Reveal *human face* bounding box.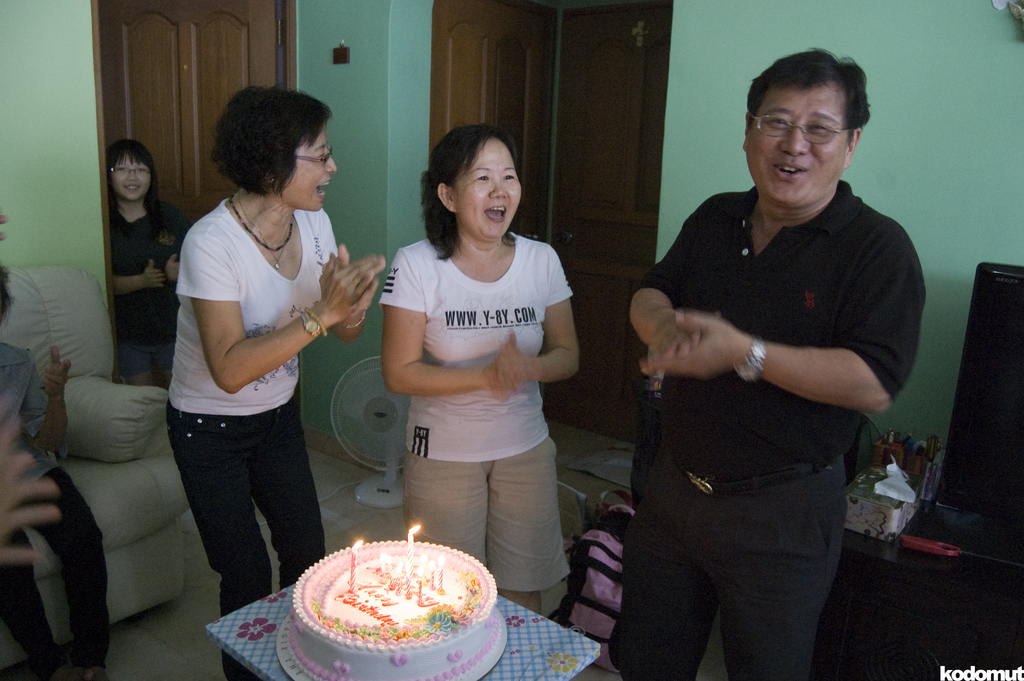
Revealed: 745,85,847,214.
